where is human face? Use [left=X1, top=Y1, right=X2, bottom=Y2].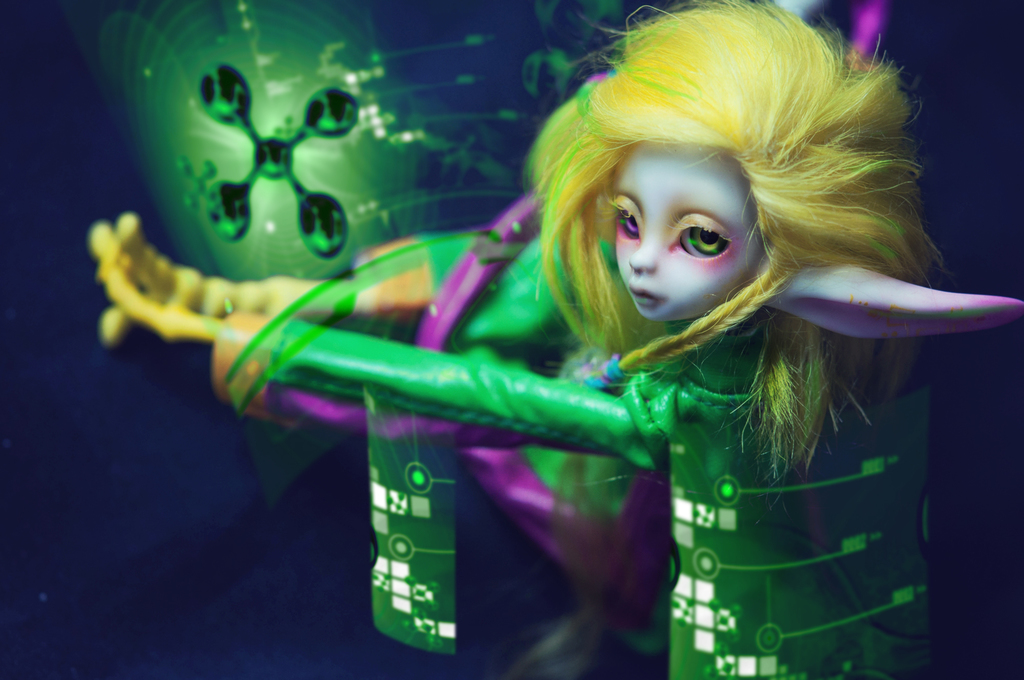
[left=604, top=139, right=767, bottom=324].
